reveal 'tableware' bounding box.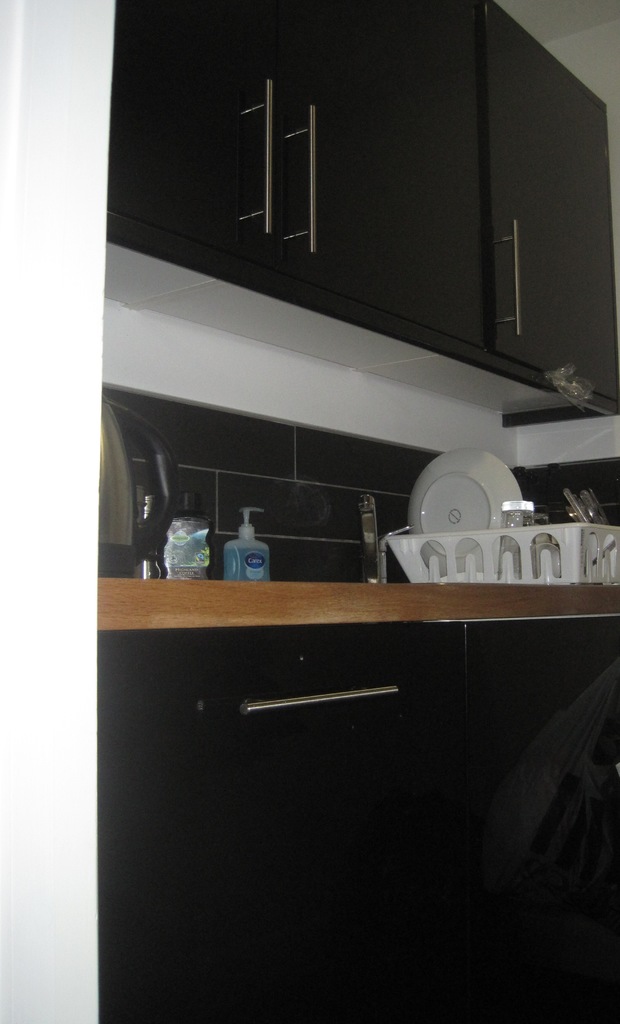
Revealed: l=406, t=449, r=527, b=537.
